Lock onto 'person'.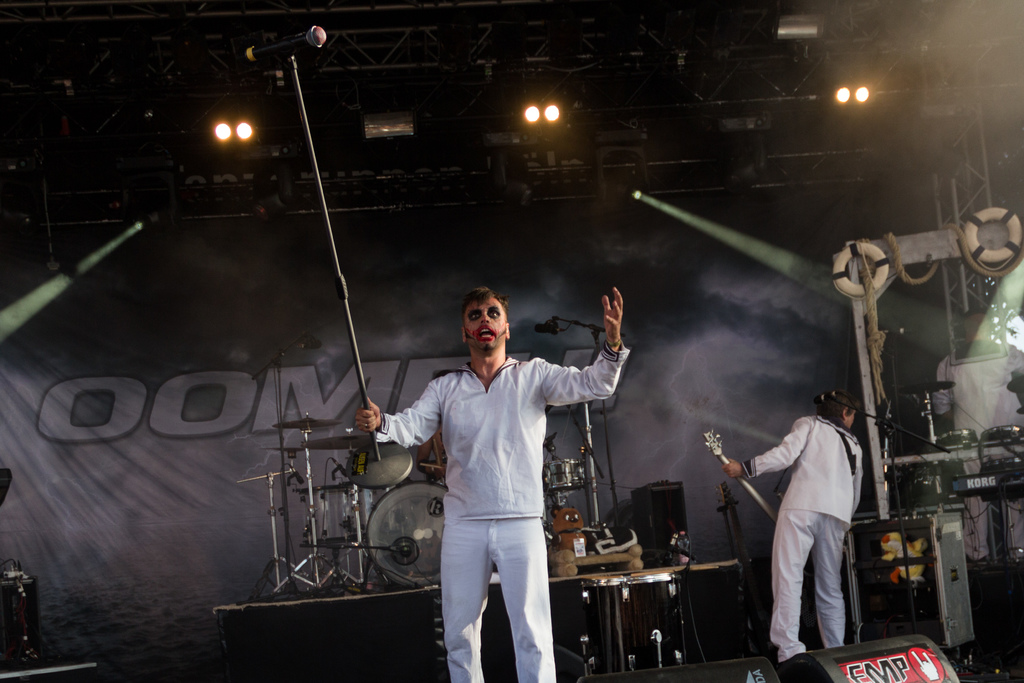
Locked: (354,283,631,682).
